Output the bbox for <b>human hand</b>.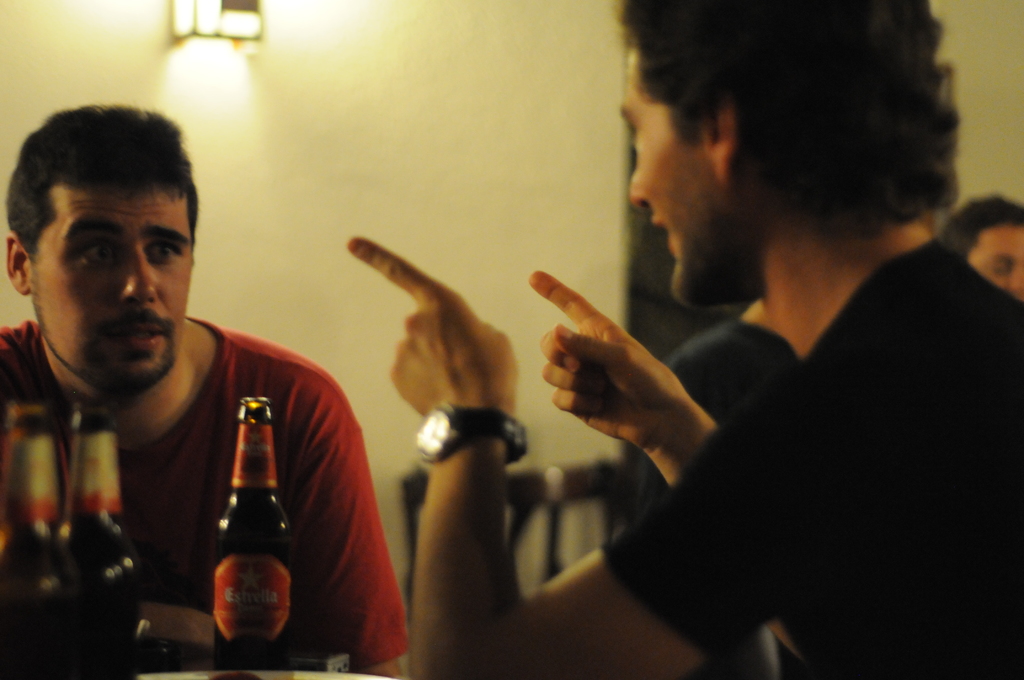
527, 271, 717, 482.
